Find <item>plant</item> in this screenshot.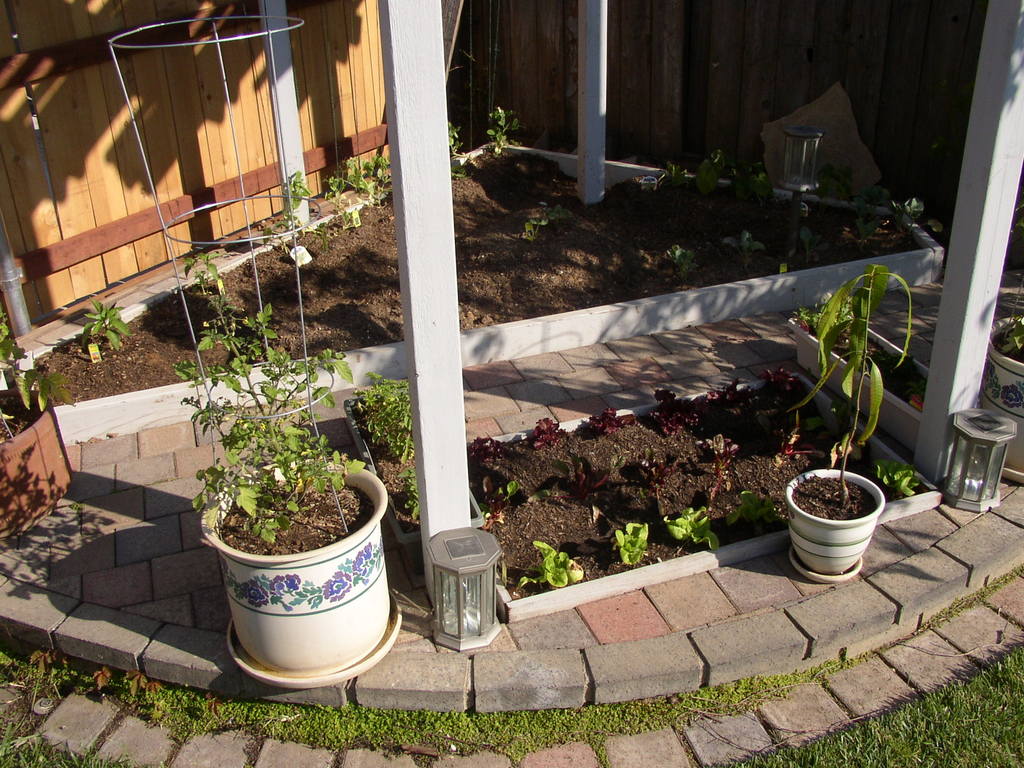
The bounding box for <item>plant</item> is 694 145 721 200.
